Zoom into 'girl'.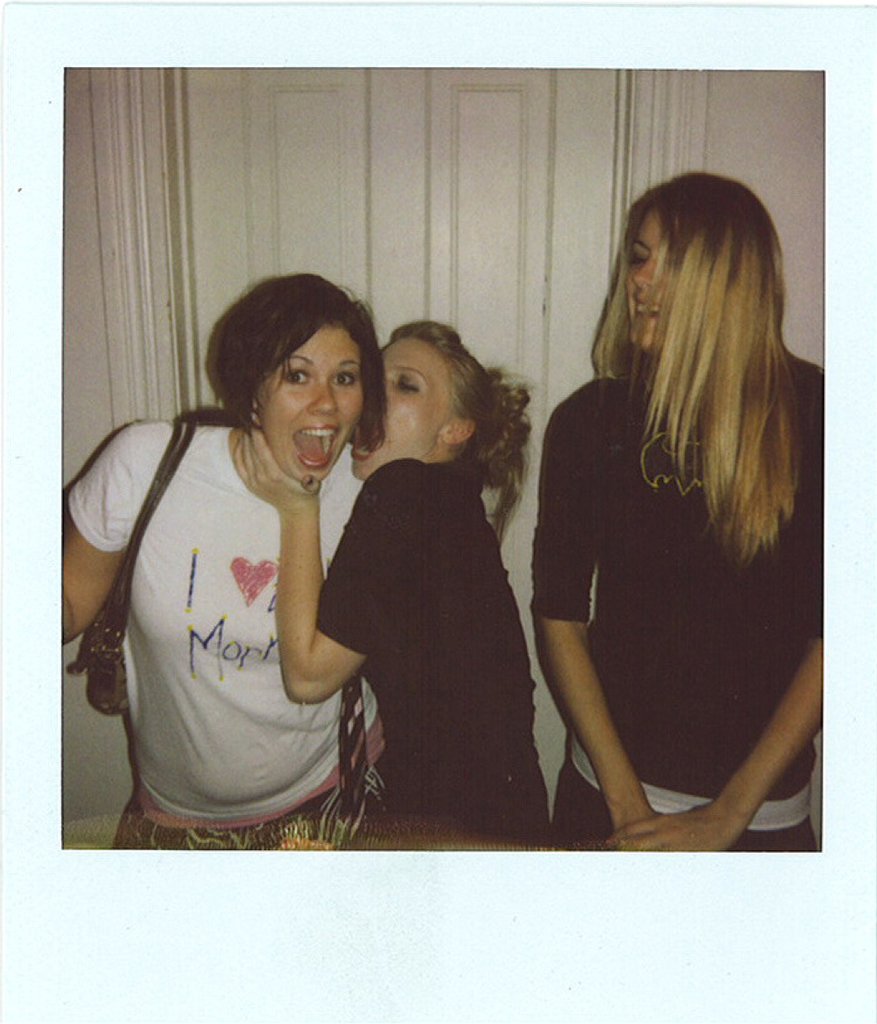
Zoom target: bbox=(533, 178, 822, 850).
